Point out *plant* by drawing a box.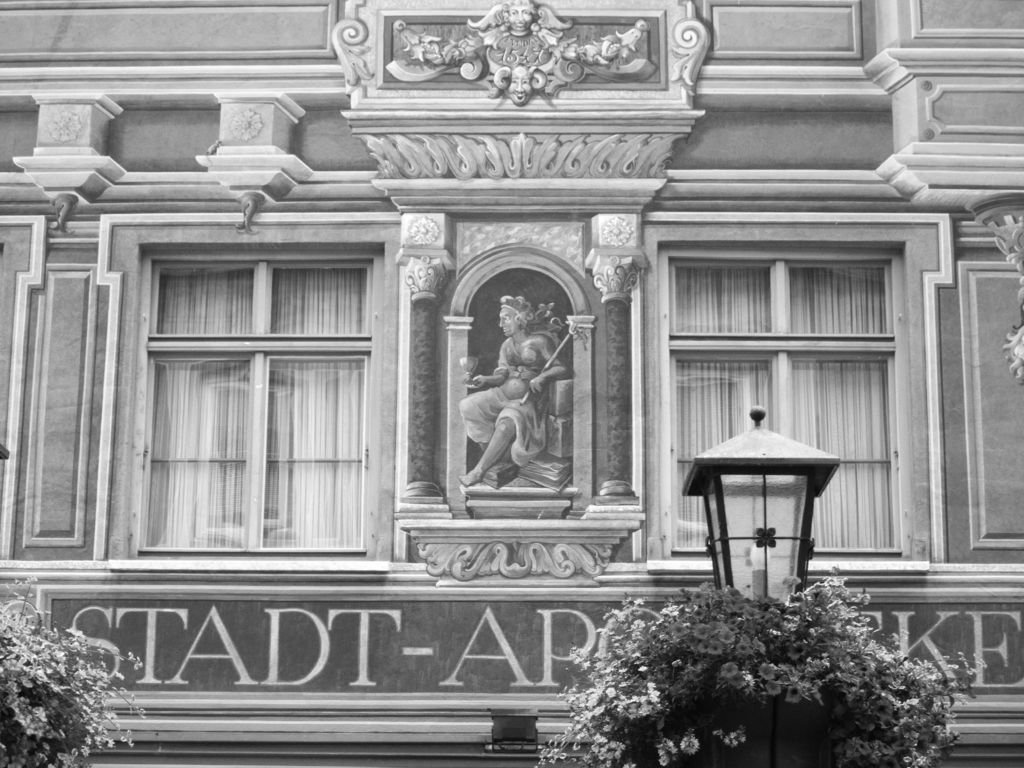
x1=0 y1=577 x2=146 y2=767.
